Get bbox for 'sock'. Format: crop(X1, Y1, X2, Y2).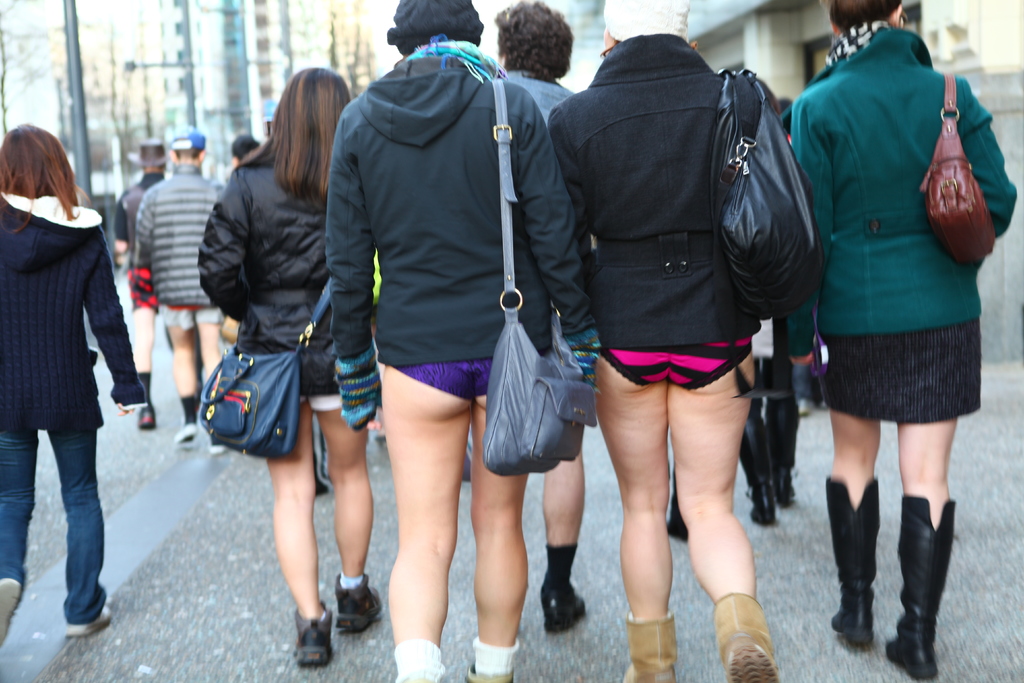
crop(474, 635, 520, 676).
